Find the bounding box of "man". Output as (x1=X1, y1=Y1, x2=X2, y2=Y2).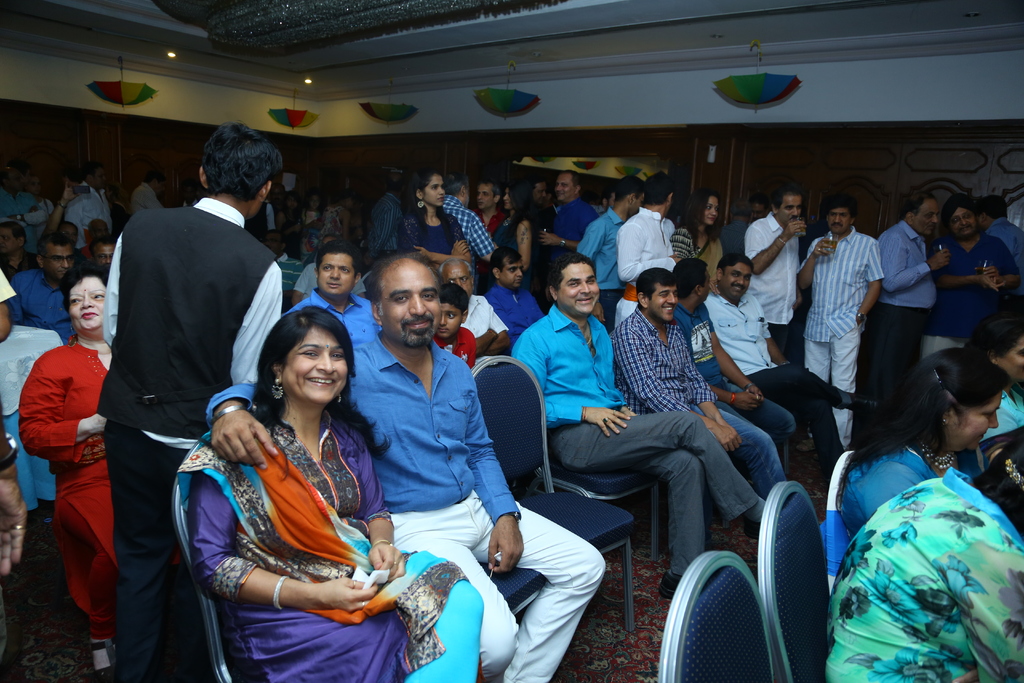
(x1=719, y1=199, x2=748, y2=256).
